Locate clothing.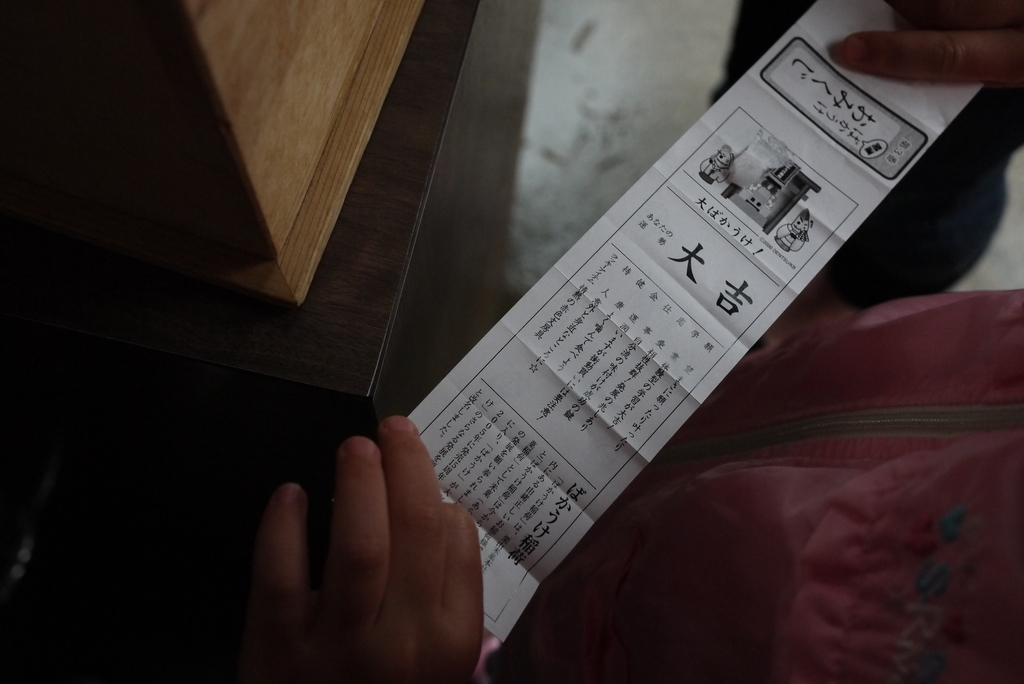
Bounding box: bbox(502, 291, 1023, 682).
